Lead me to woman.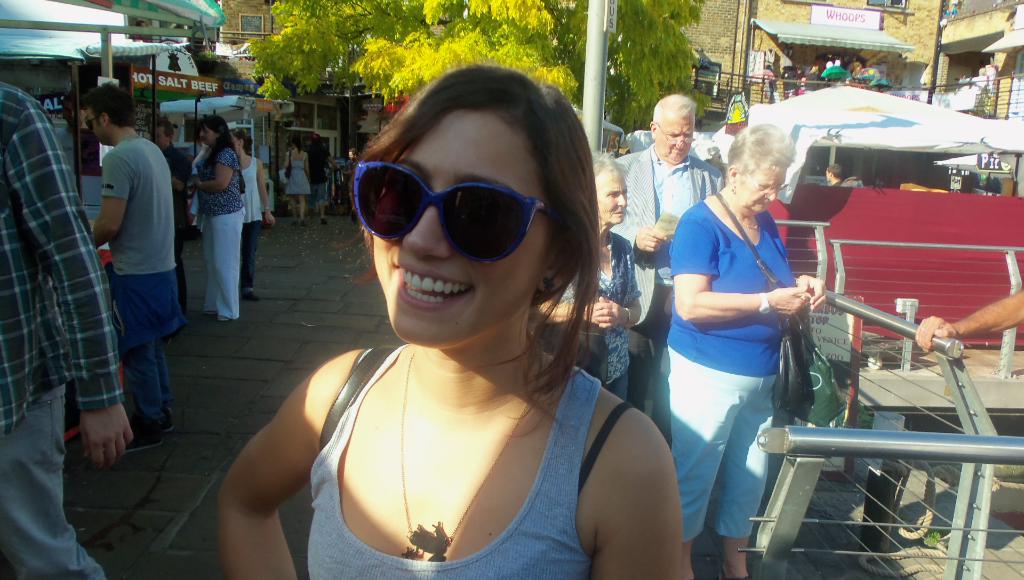
Lead to x1=650 y1=122 x2=829 y2=579.
